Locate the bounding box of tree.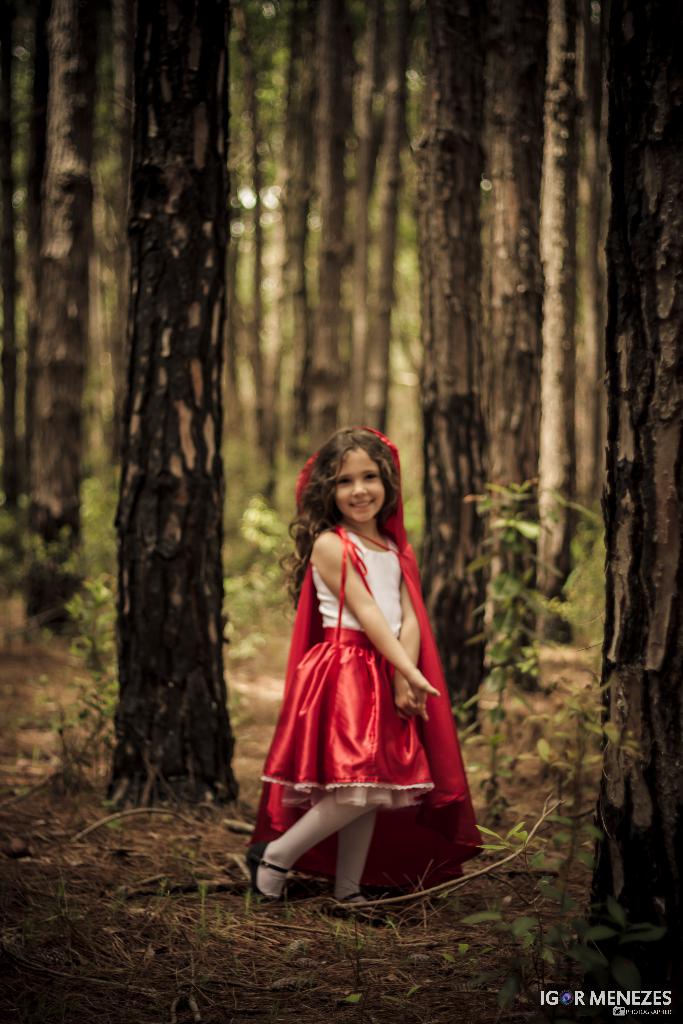
Bounding box: box=[88, 1, 240, 819].
